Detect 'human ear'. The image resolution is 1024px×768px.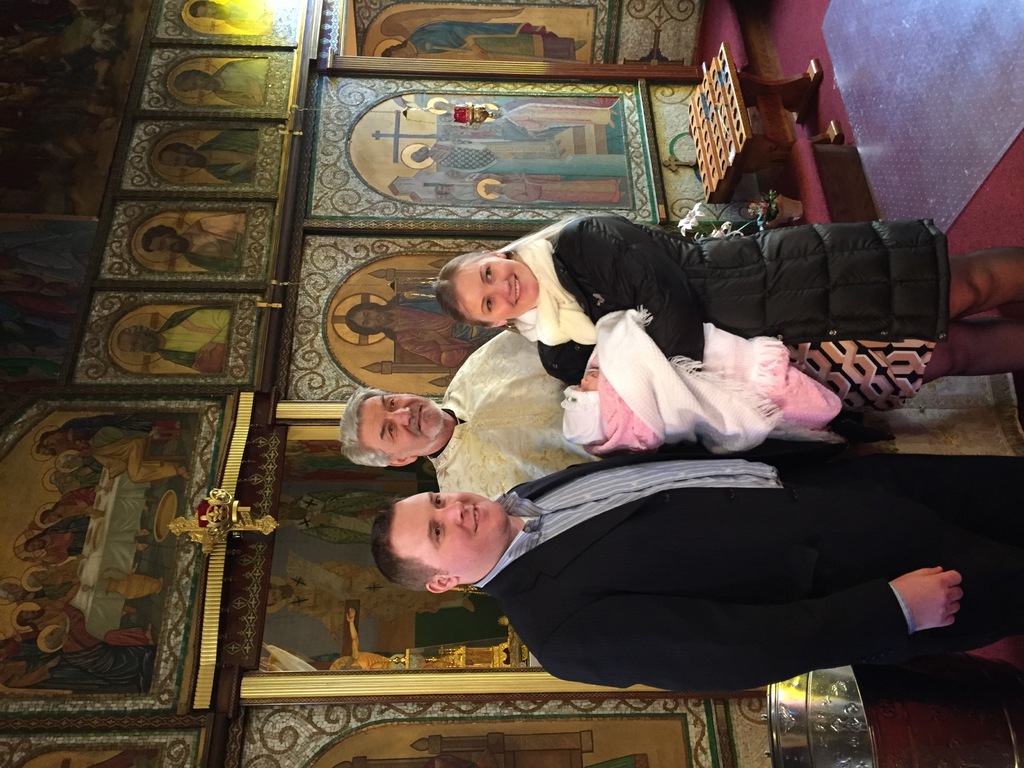
[x1=484, y1=249, x2=503, y2=261].
